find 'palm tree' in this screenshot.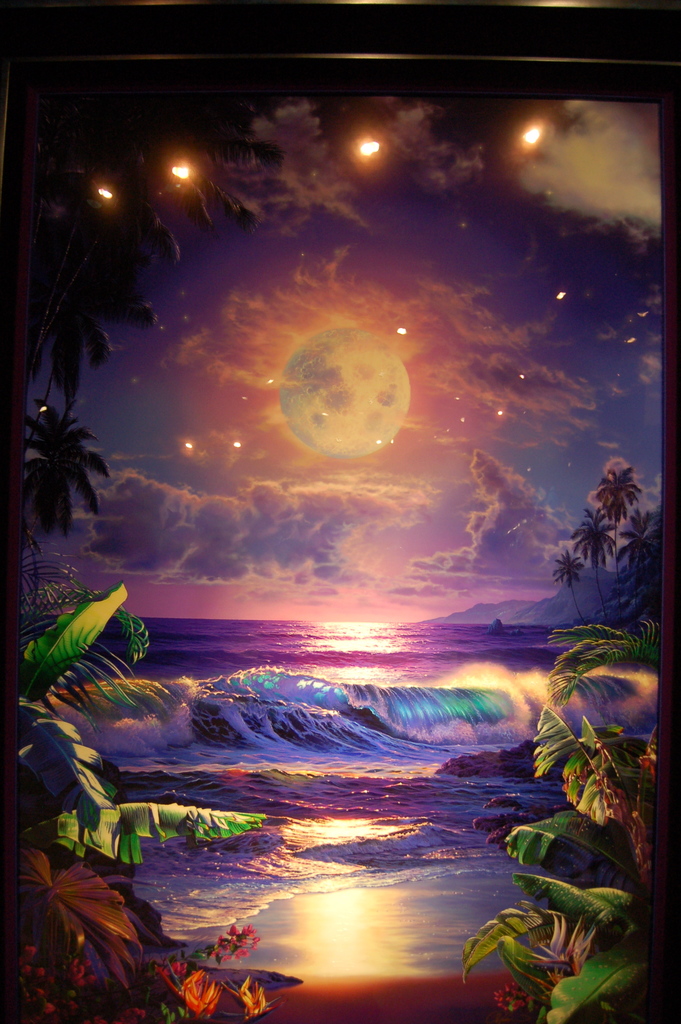
The bounding box for 'palm tree' is <region>553, 467, 660, 643</region>.
